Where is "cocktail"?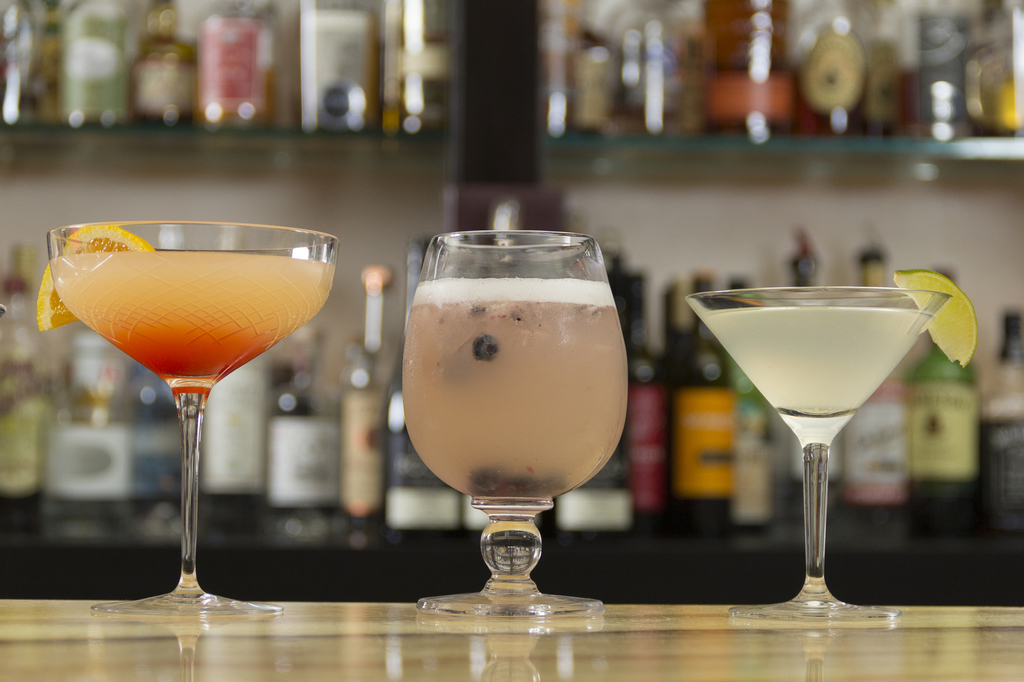
box(403, 221, 632, 610).
